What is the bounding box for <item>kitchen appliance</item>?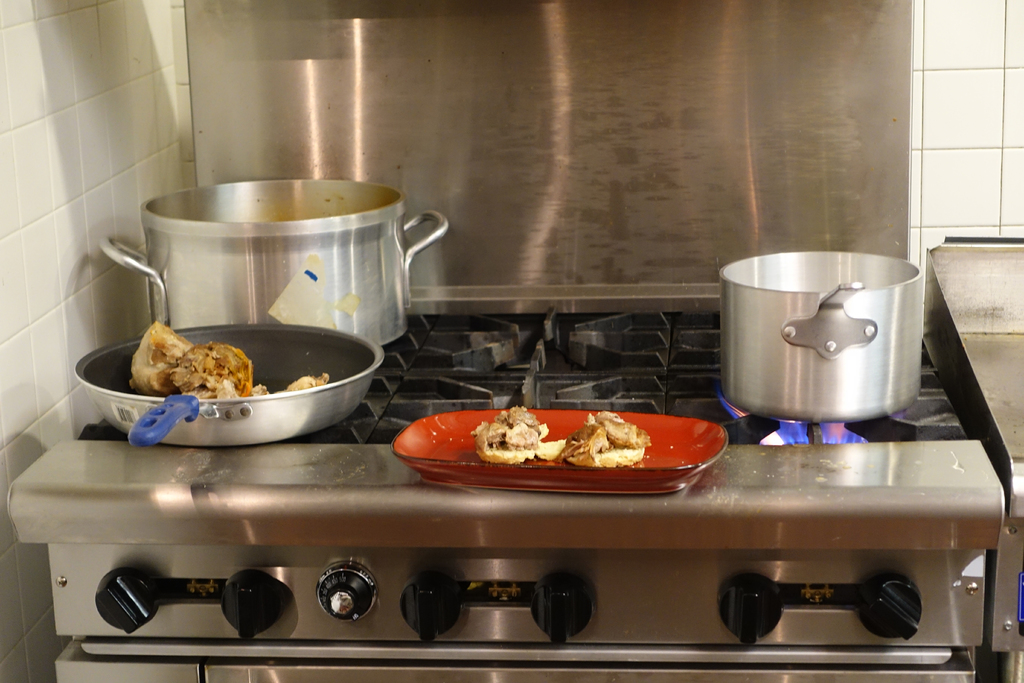
74/323/387/449.
